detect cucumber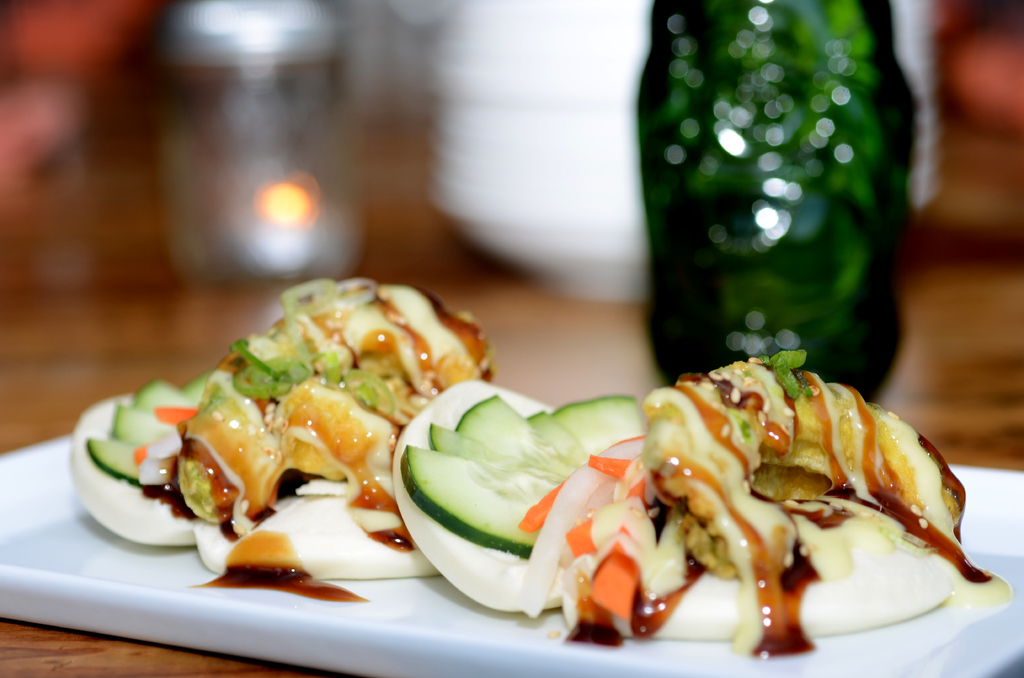
84/369/216/485
